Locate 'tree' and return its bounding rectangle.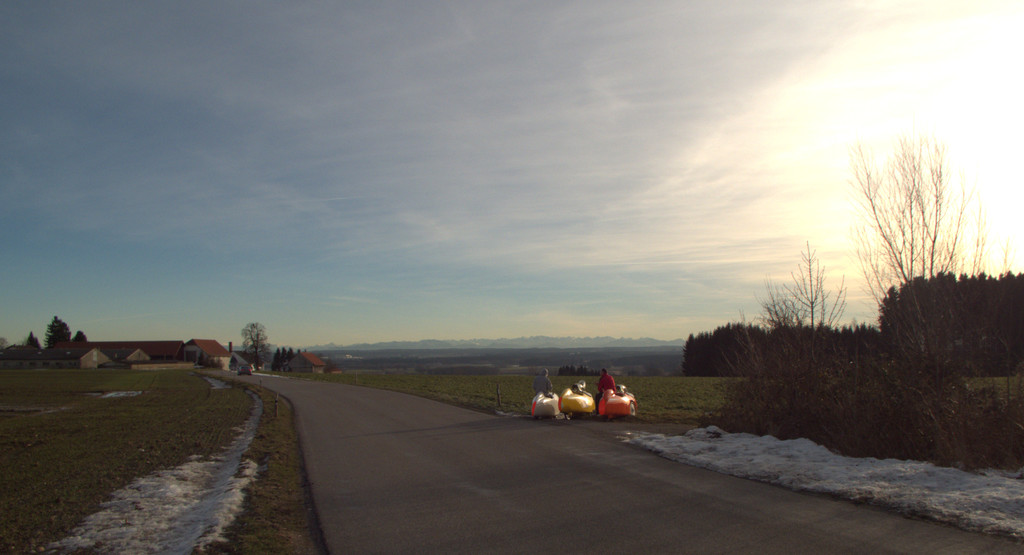
[44,315,70,348].
